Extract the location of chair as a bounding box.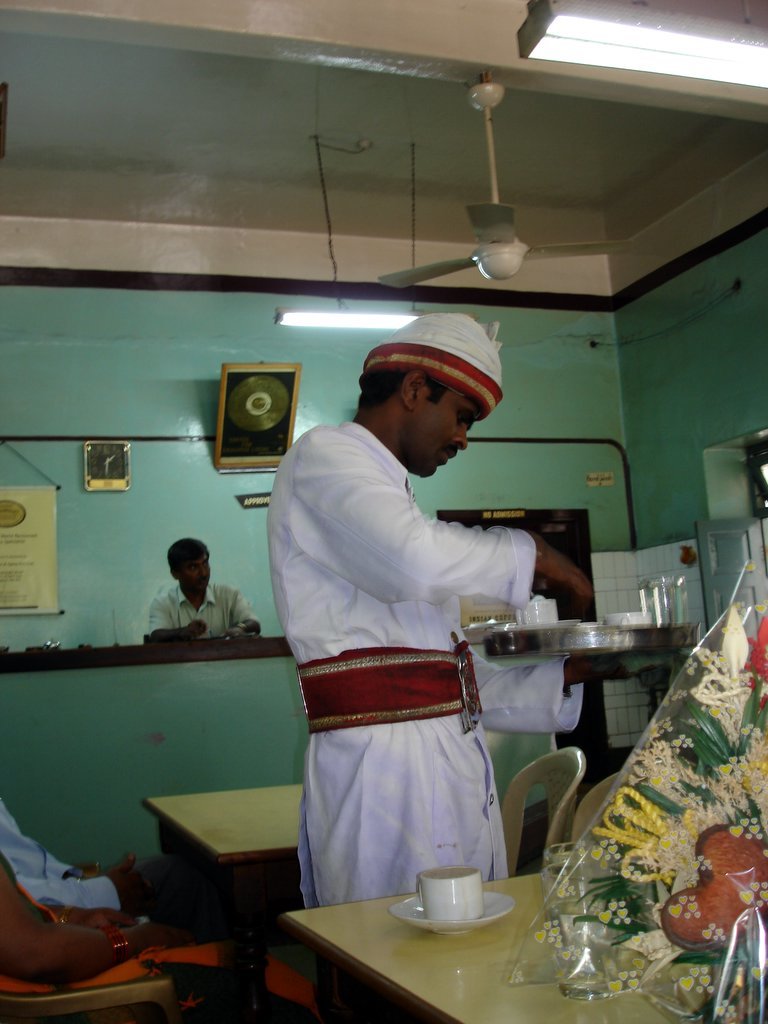
bbox=(495, 746, 585, 883).
